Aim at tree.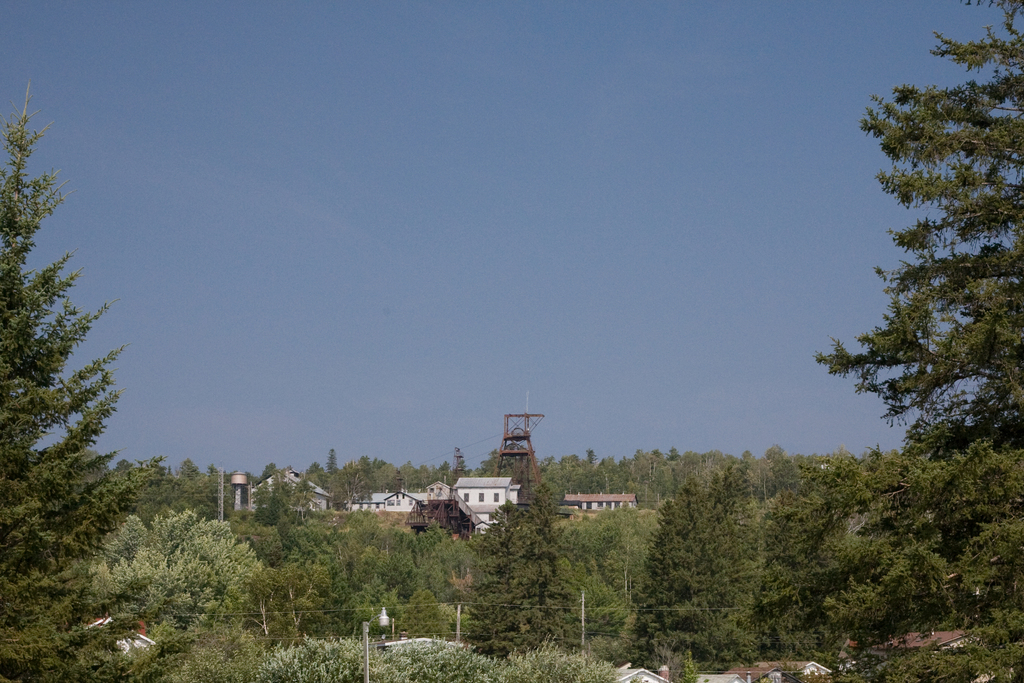
Aimed at 316 453 366 502.
